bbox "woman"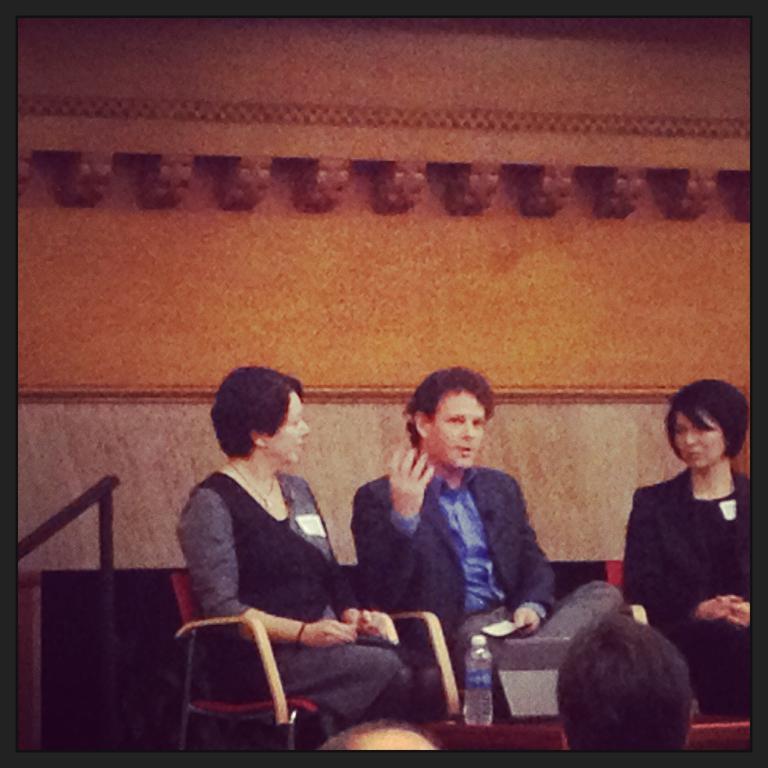
bbox(174, 352, 395, 756)
